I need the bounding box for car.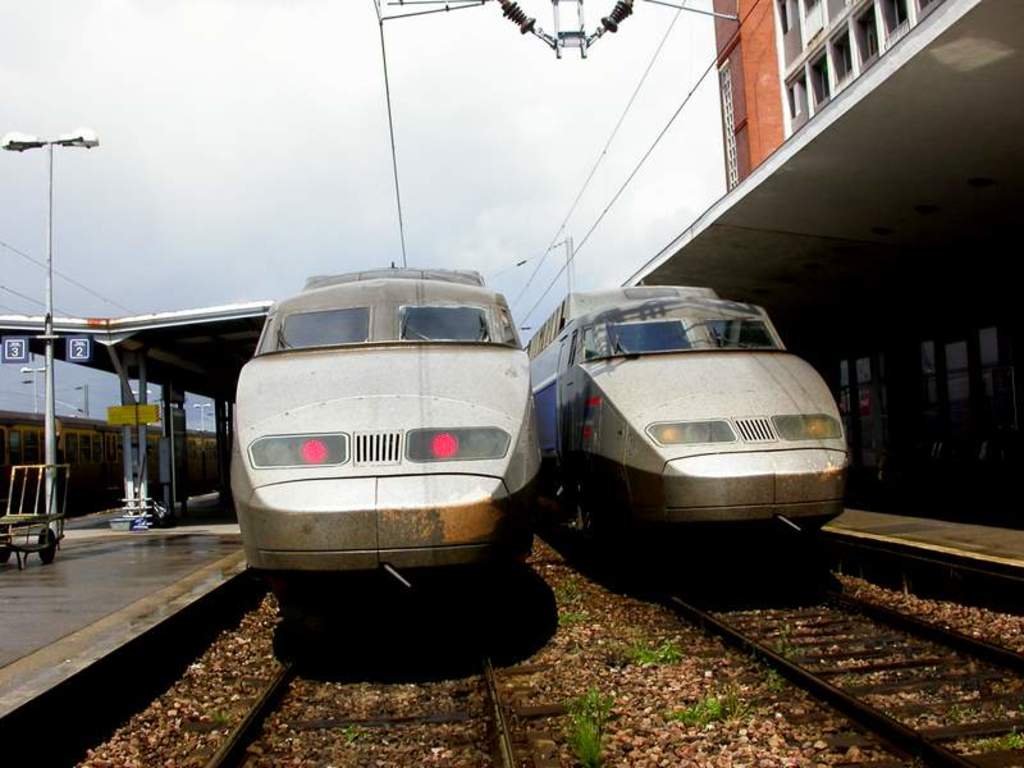
Here it is: [204, 261, 557, 611].
